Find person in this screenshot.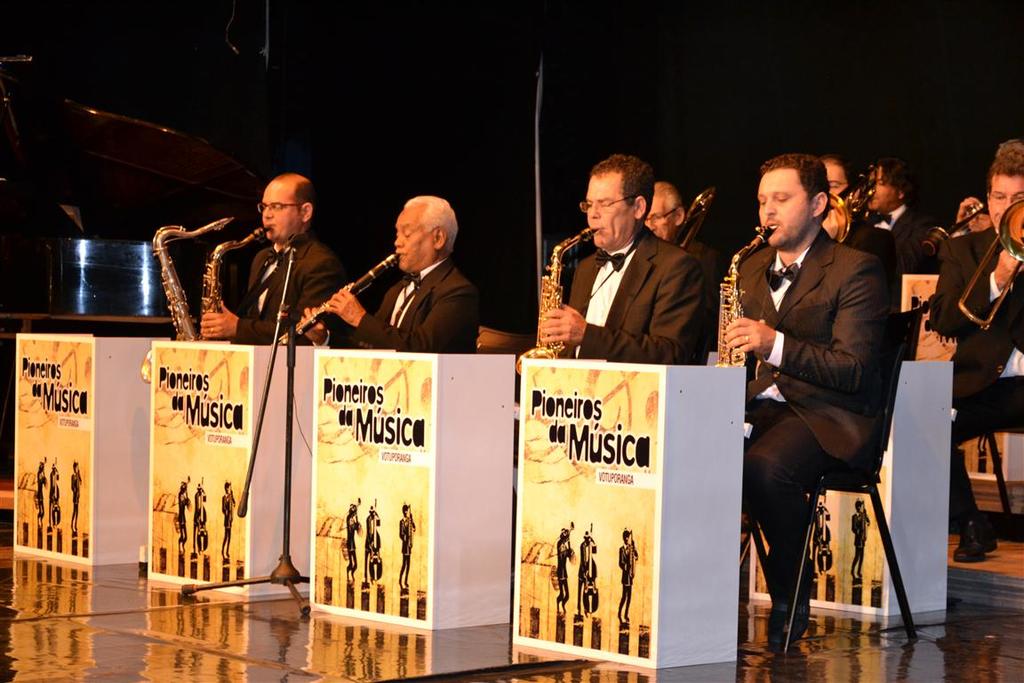
The bounding box for person is rect(576, 527, 599, 616).
